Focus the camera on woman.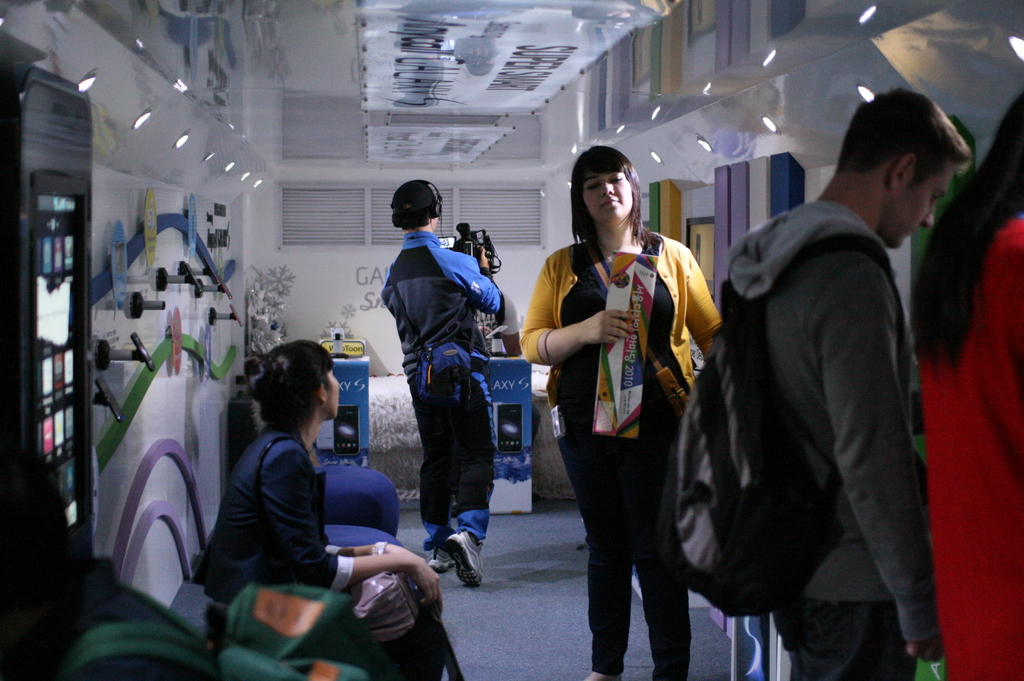
Focus region: box(380, 177, 504, 587).
